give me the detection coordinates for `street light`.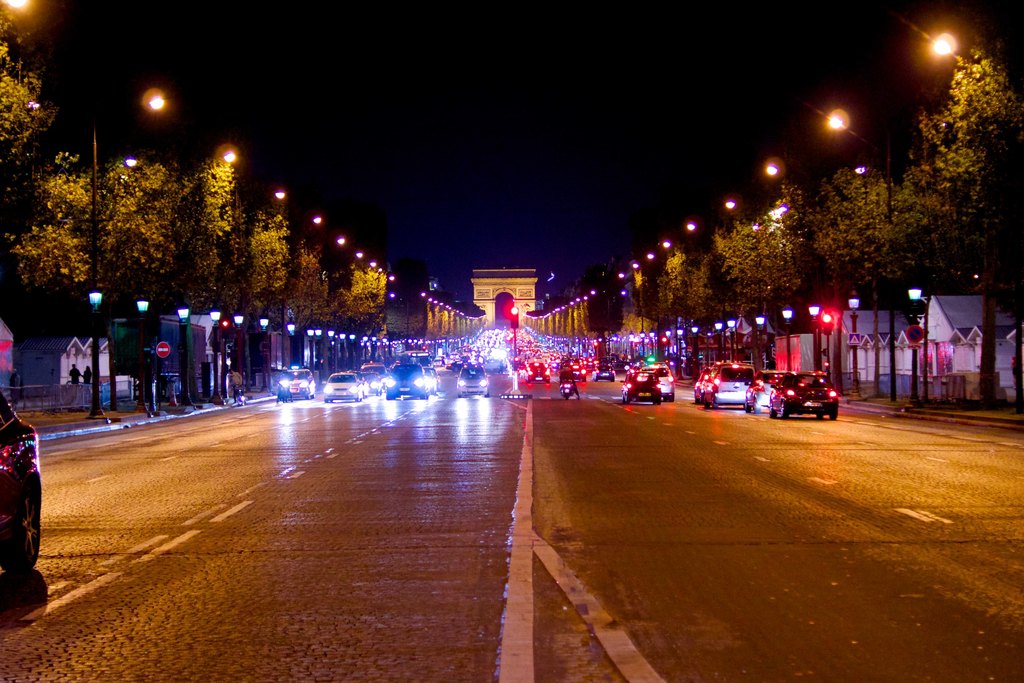
box=[637, 332, 647, 358].
